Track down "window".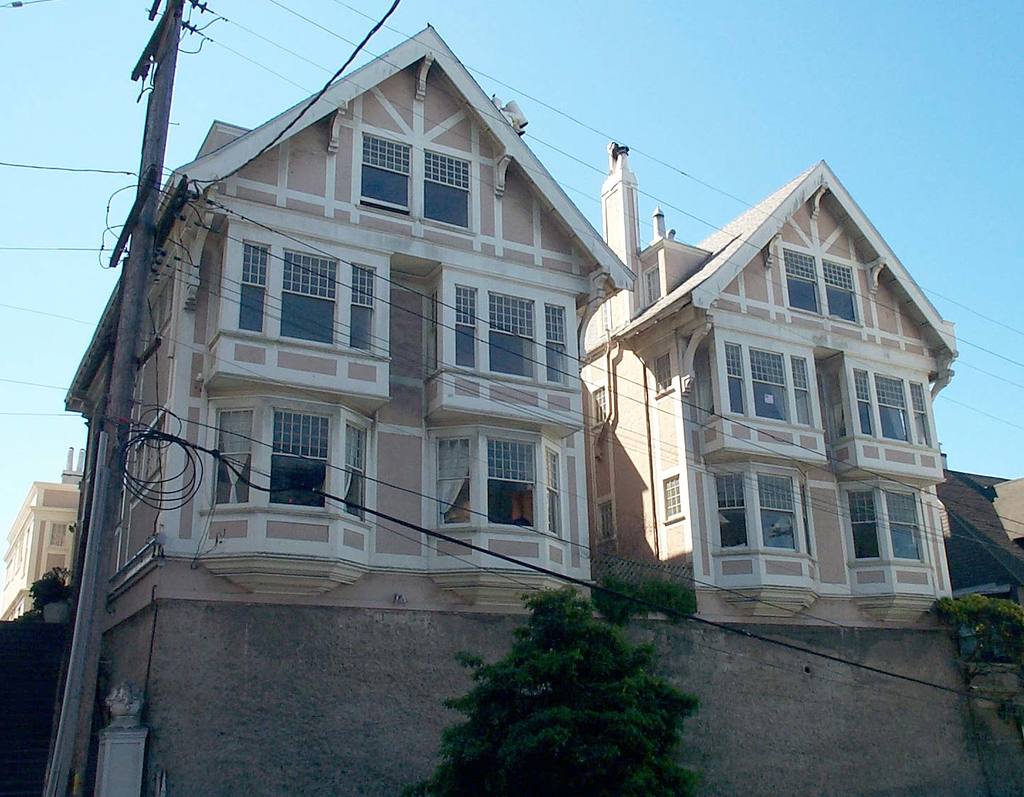
Tracked to 432/294/436/365.
